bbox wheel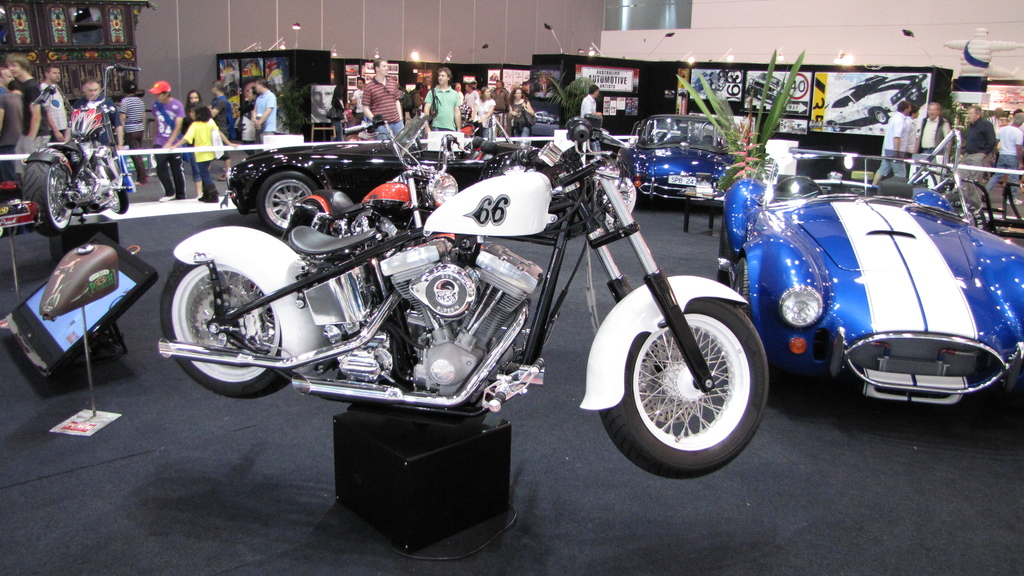
rect(610, 284, 765, 467)
